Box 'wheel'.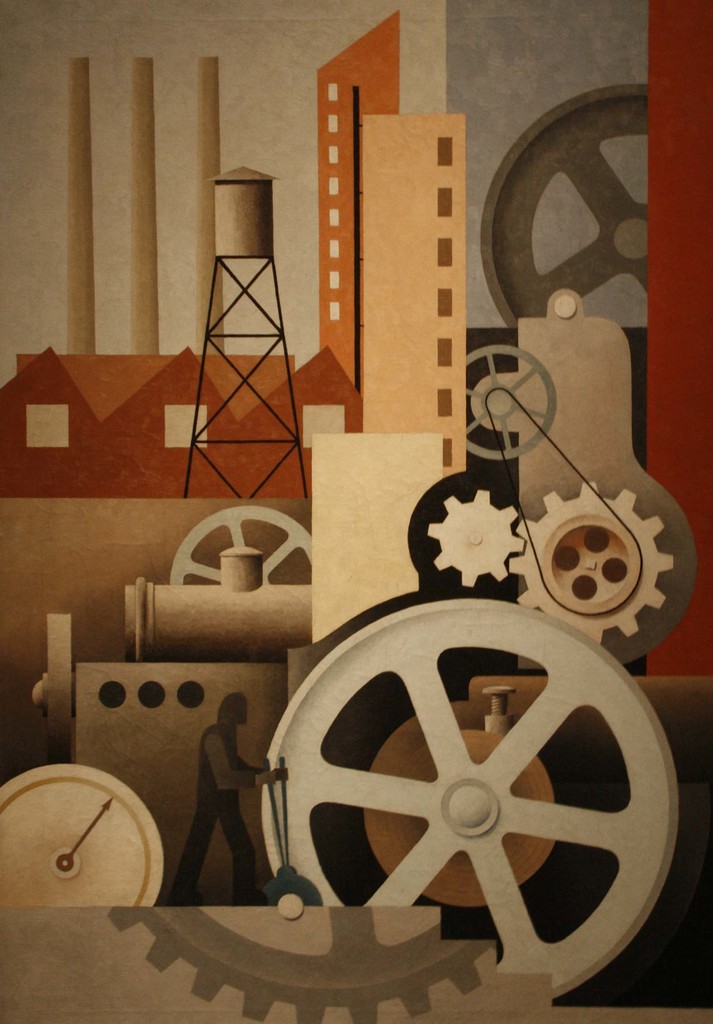
pyautogui.locateOnScreen(108, 908, 496, 1023).
